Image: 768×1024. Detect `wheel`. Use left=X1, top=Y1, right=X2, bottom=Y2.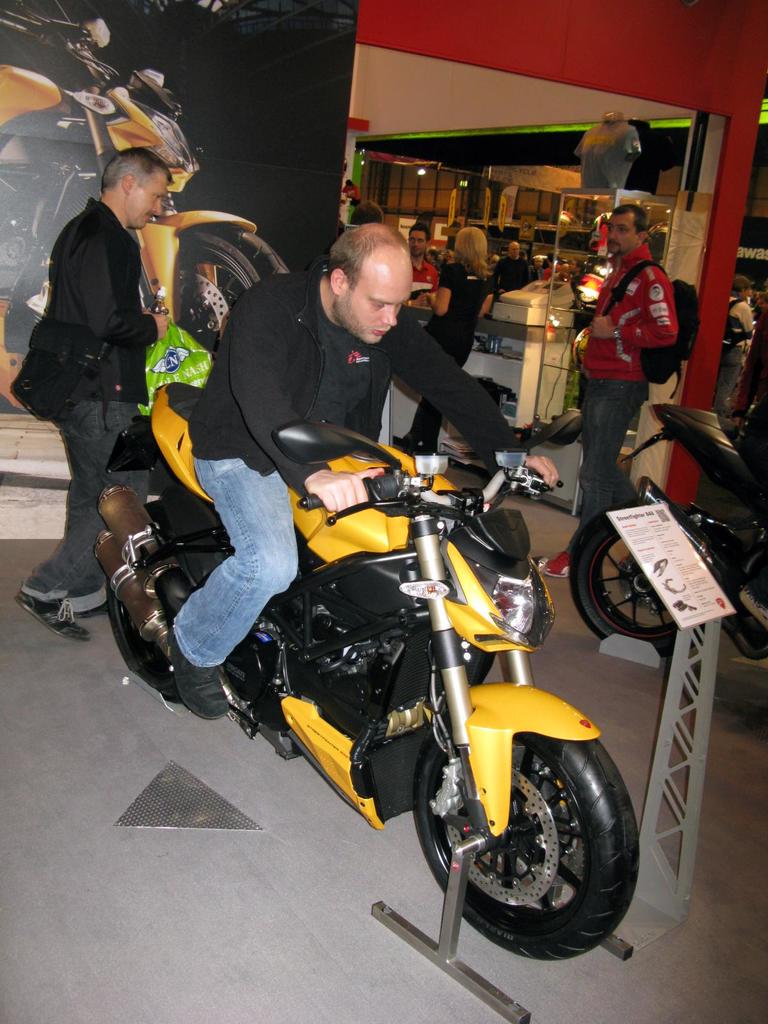
left=572, top=507, right=742, bottom=648.
